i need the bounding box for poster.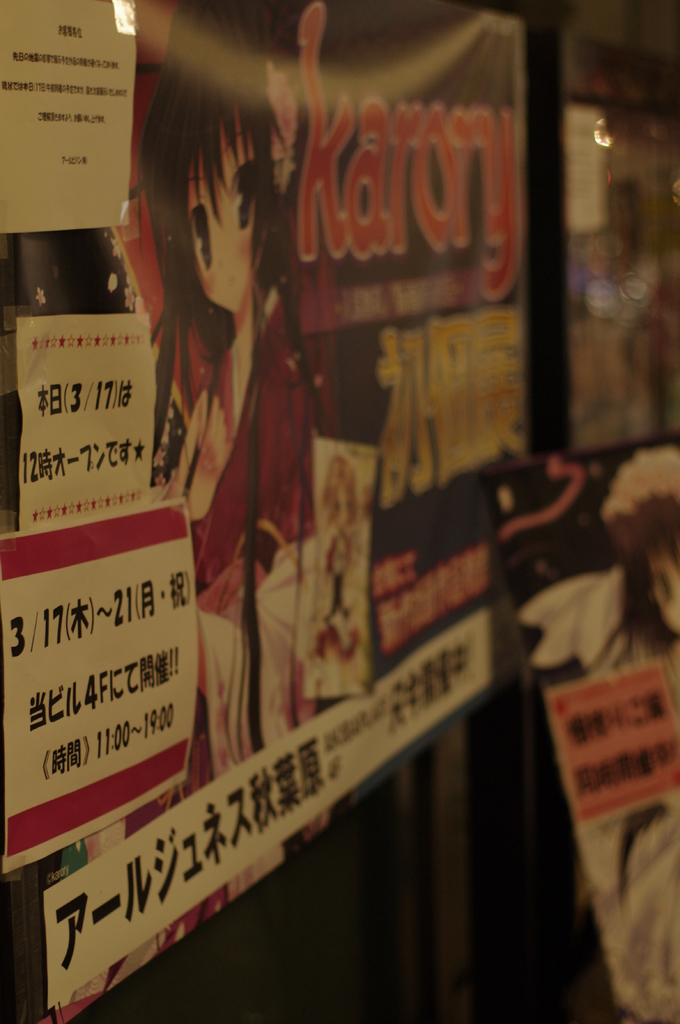
Here it is: region(484, 432, 679, 1023).
